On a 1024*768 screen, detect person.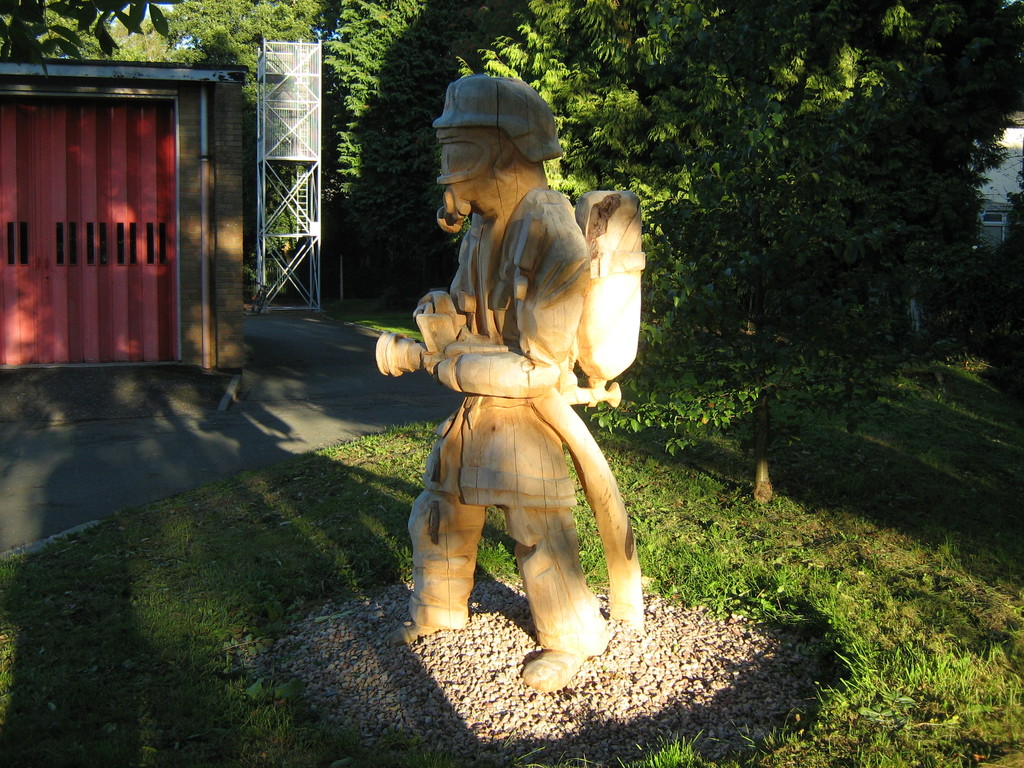
397,122,649,710.
